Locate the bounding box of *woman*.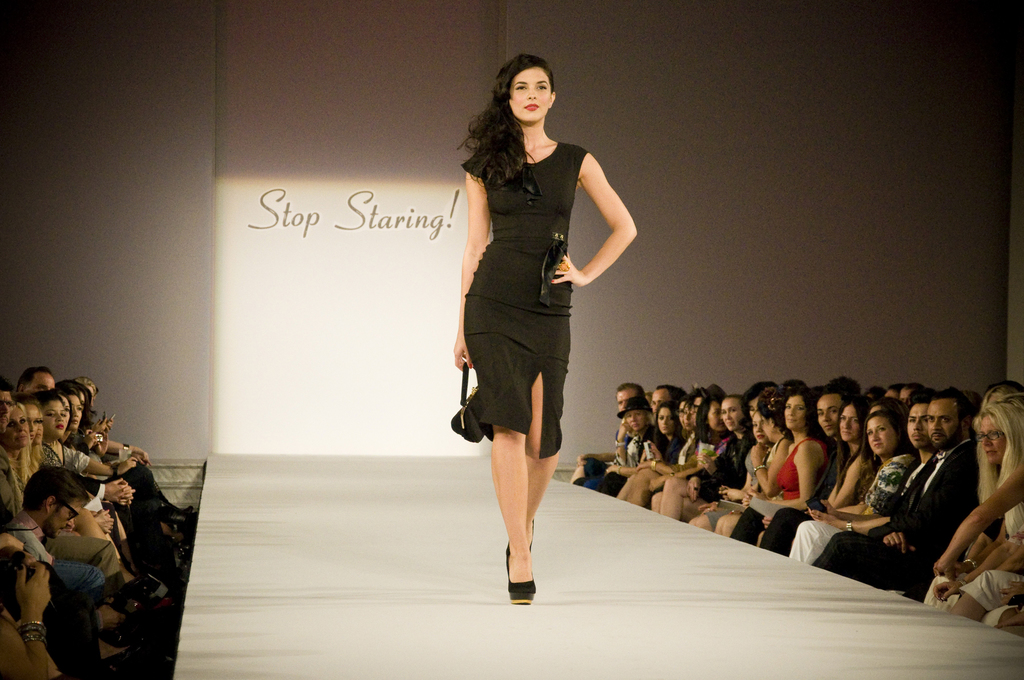
Bounding box: {"left": 726, "top": 389, "right": 827, "bottom": 544}.
